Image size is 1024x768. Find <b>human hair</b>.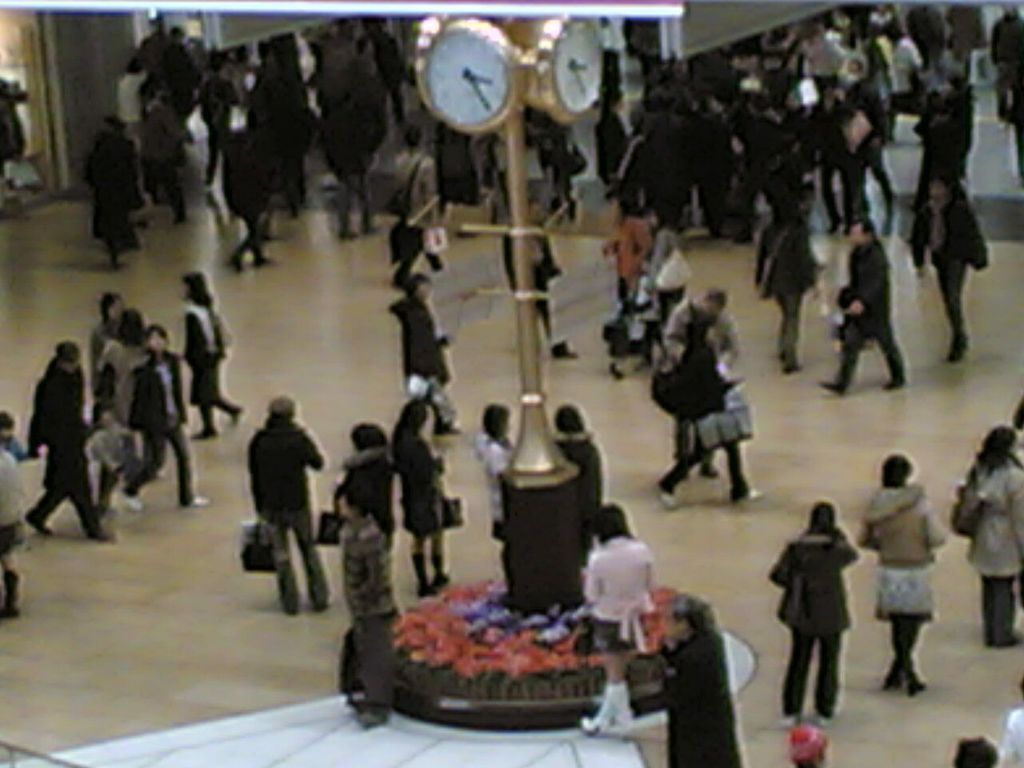
346, 422, 386, 452.
